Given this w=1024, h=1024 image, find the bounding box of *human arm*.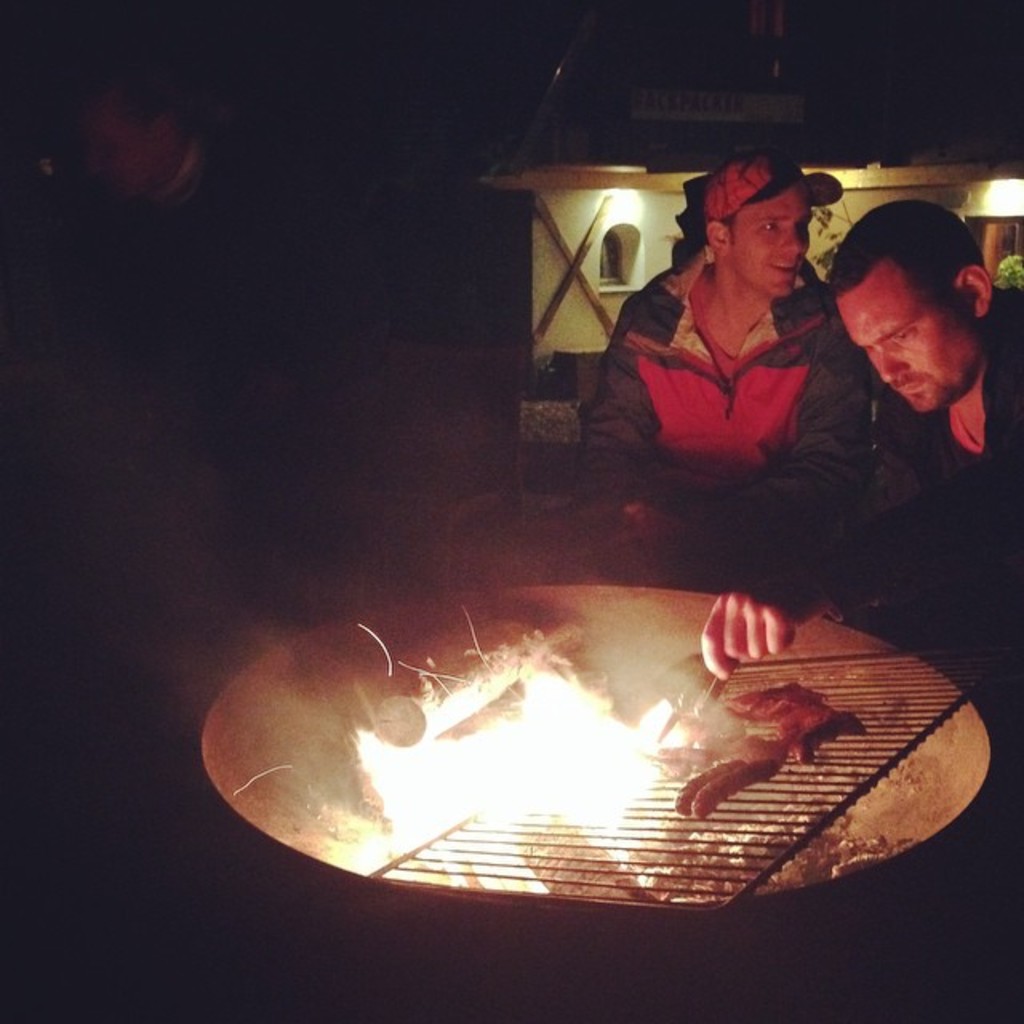
{"left": 573, "top": 285, "right": 670, "bottom": 534}.
